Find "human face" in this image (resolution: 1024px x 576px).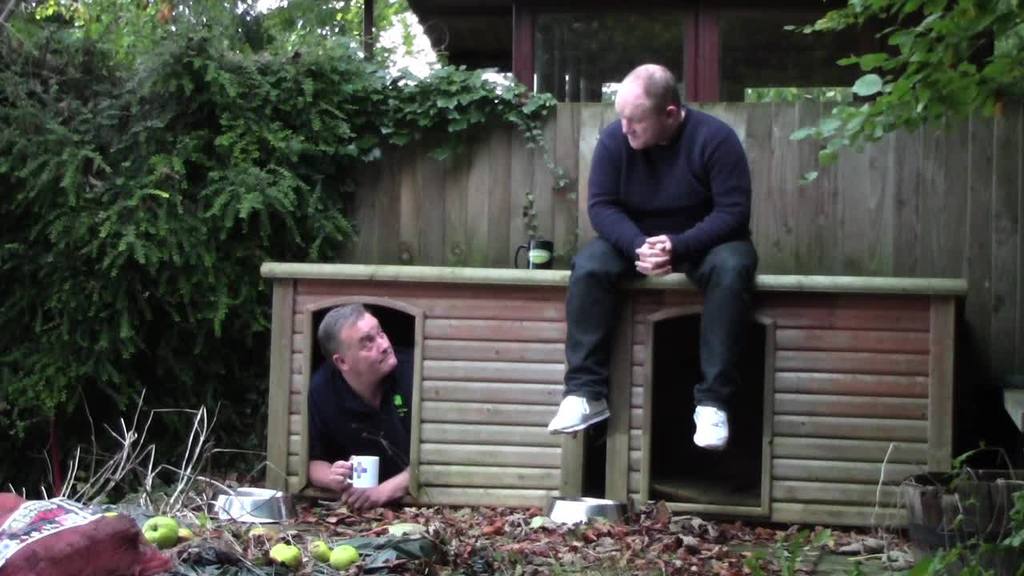
rect(337, 312, 396, 378).
